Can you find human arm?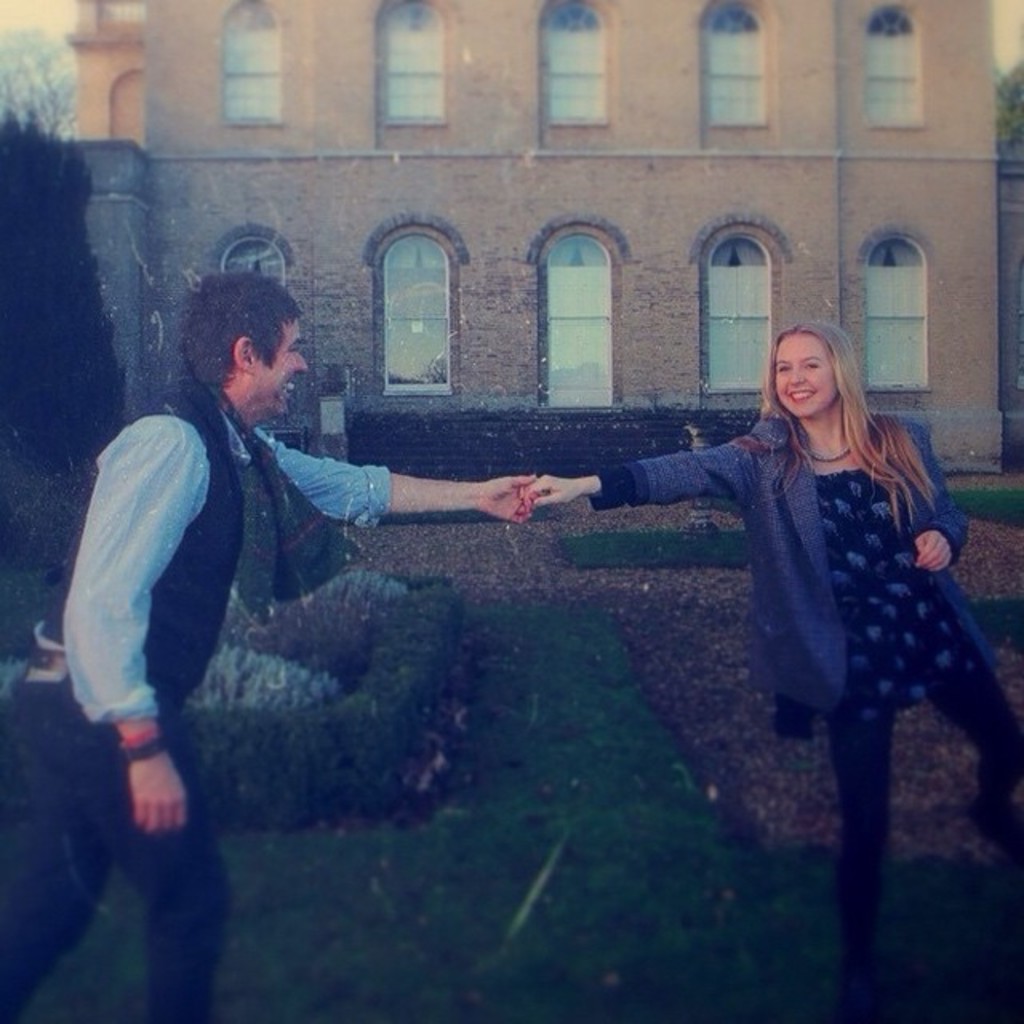
Yes, bounding box: region(899, 410, 974, 582).
